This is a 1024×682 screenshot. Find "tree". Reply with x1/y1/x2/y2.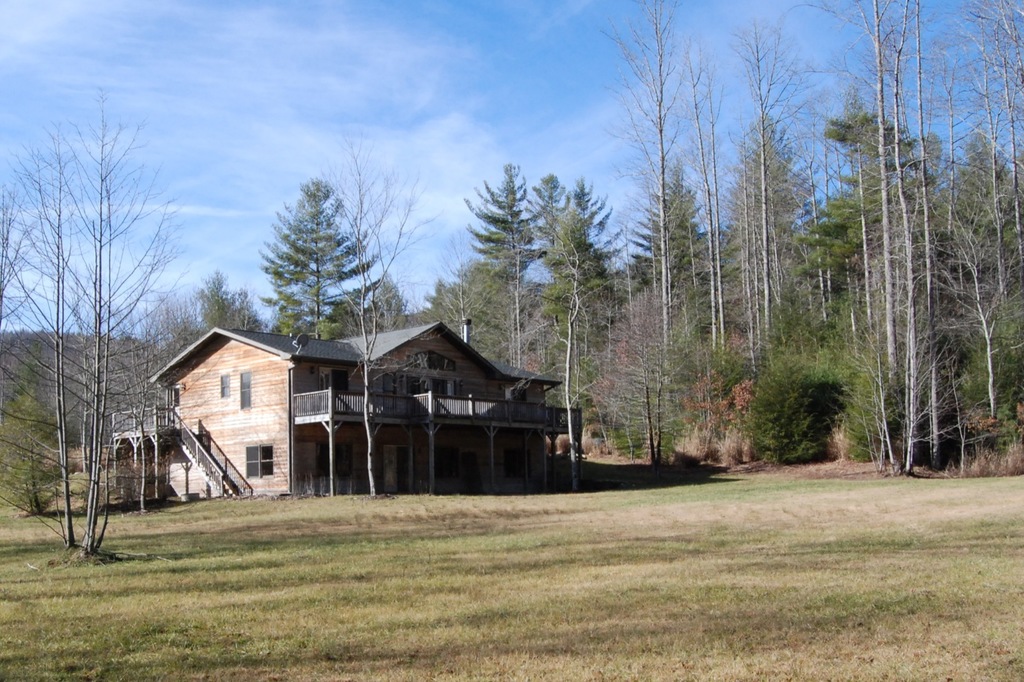
536/177/623/468.
